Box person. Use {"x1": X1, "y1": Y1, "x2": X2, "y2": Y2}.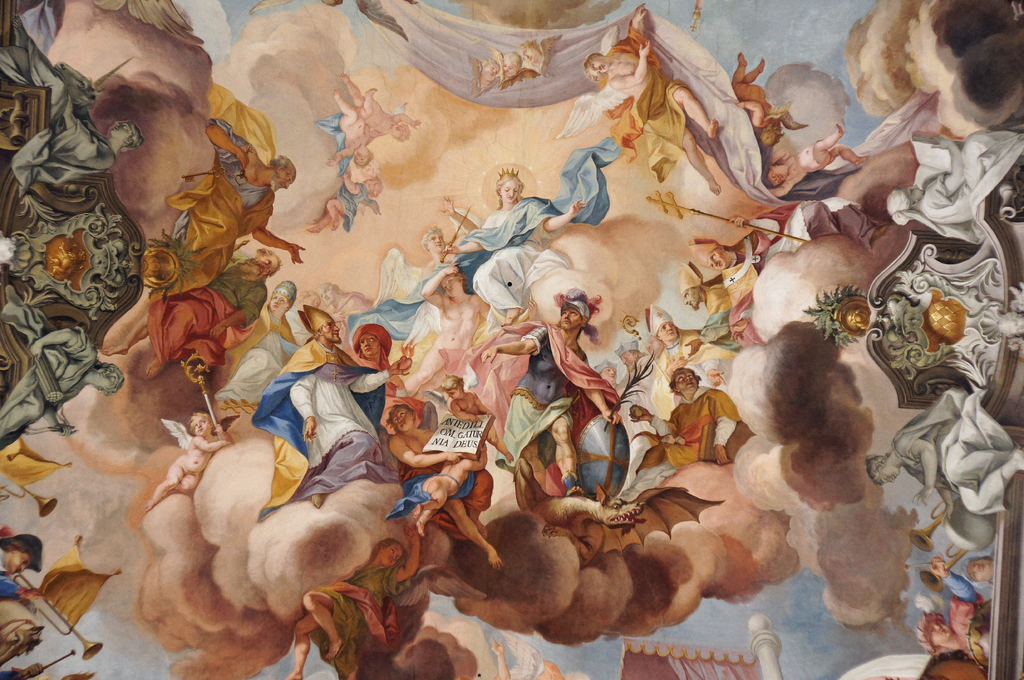
{"x1": 299, "y1": 519, "x2": 435, "y2": 679}.
